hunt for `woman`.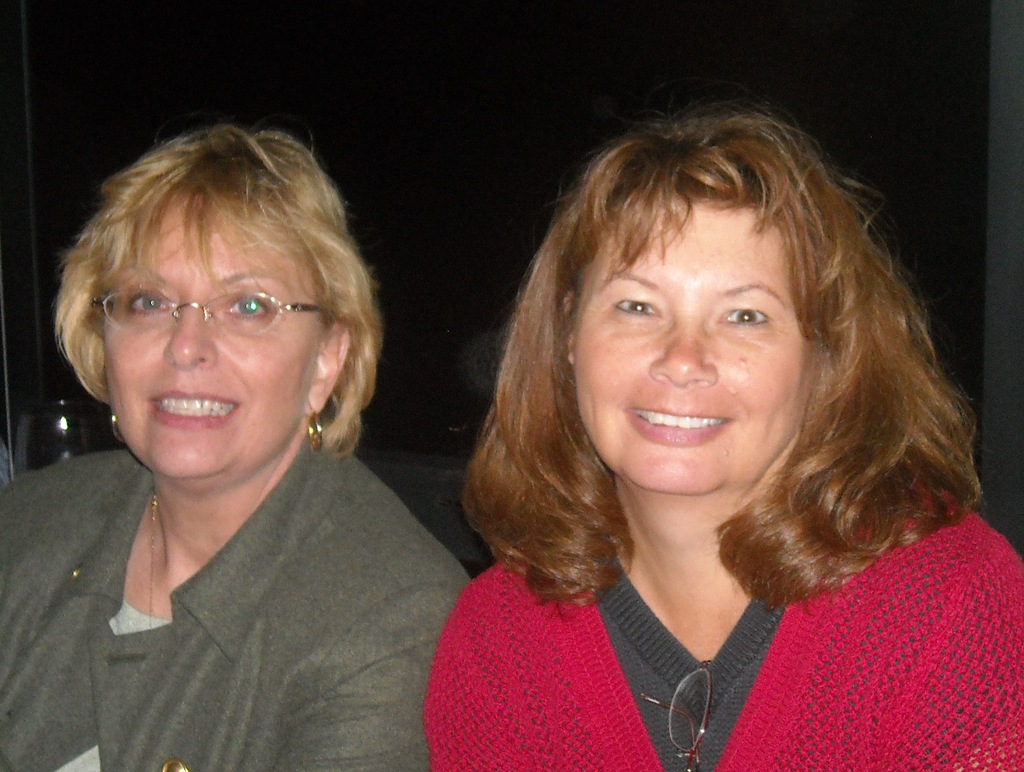
Hunted down at rect(0, 96, 486, 764).
